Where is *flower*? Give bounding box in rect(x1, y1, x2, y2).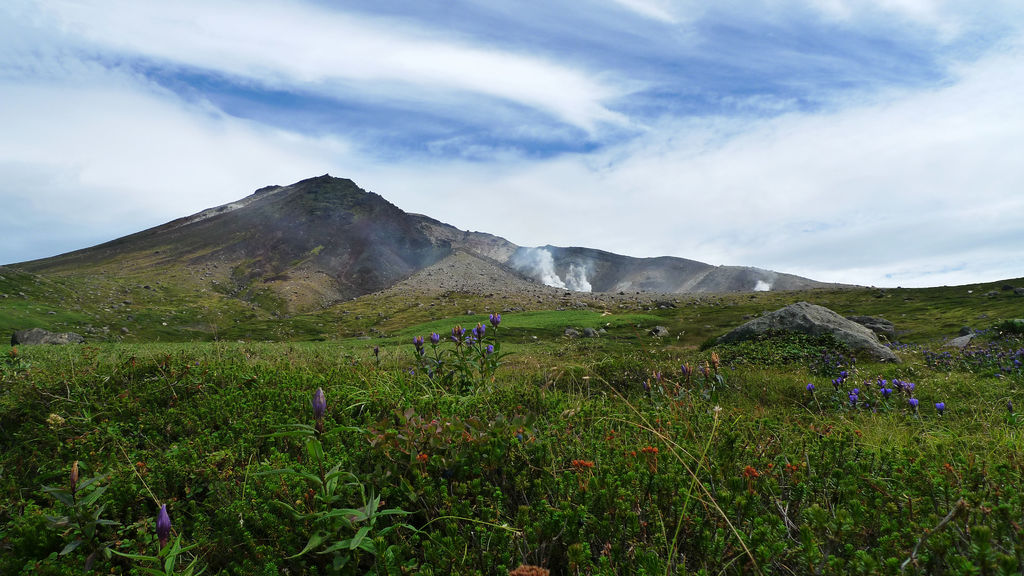
rect(471, 322, 487, 337).
